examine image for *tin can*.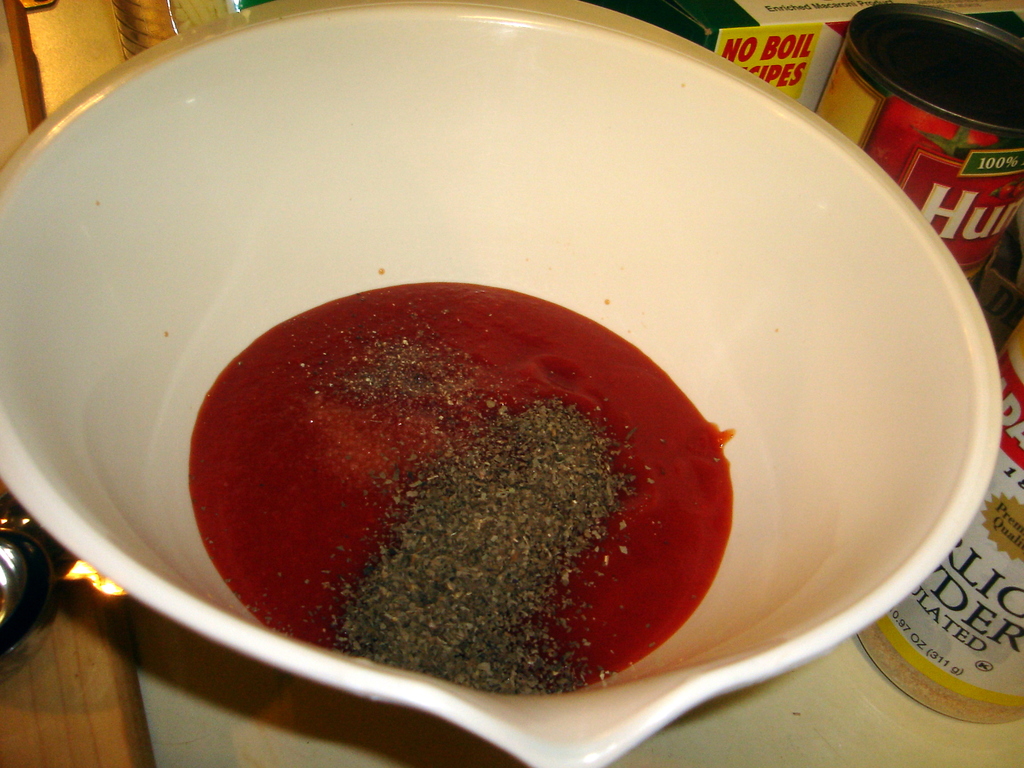
Examination result: <region>810, 0, 1023, 274</region>.
